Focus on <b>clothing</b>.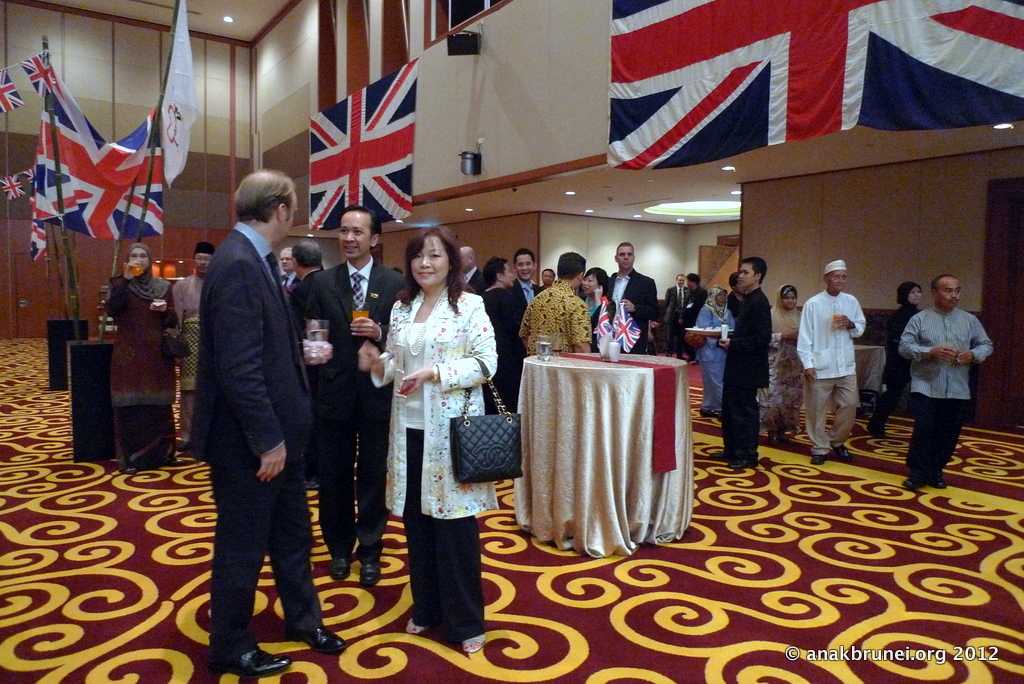
Focused at 292/255/406/554.
